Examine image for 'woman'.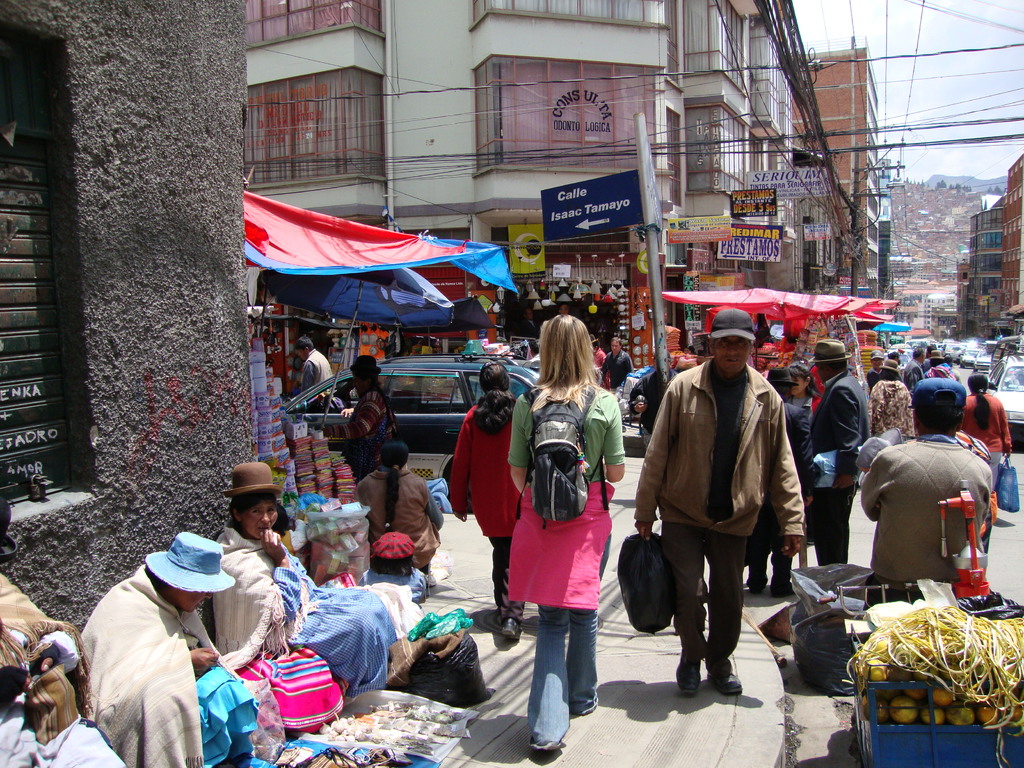
Examination result: (x1=963, y1=371, x2=1011, y2=490).
